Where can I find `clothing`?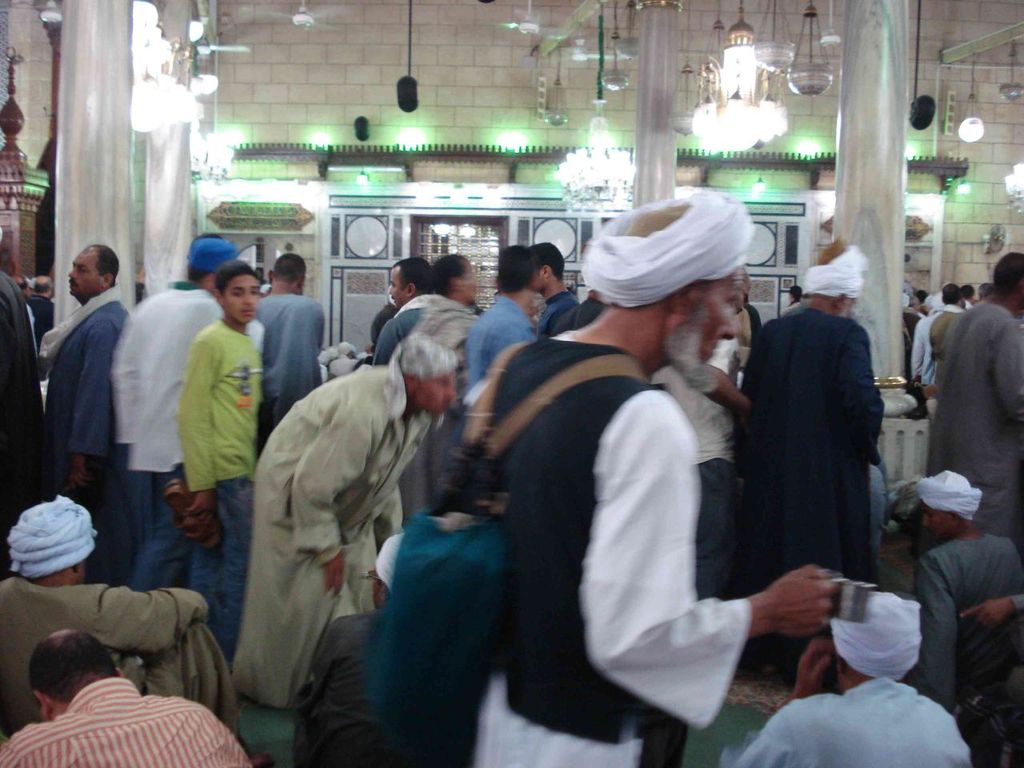
You can find it at detection(0, 684, 286, 767).
